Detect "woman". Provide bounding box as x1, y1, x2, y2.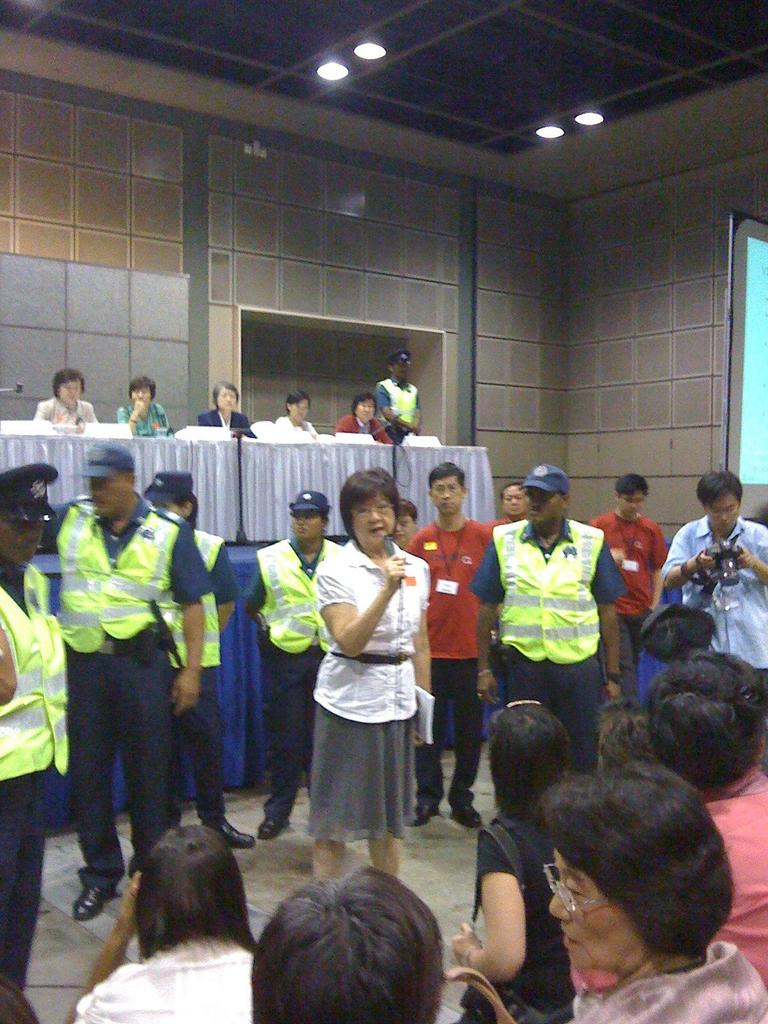
540, 769, 767, 1023.
